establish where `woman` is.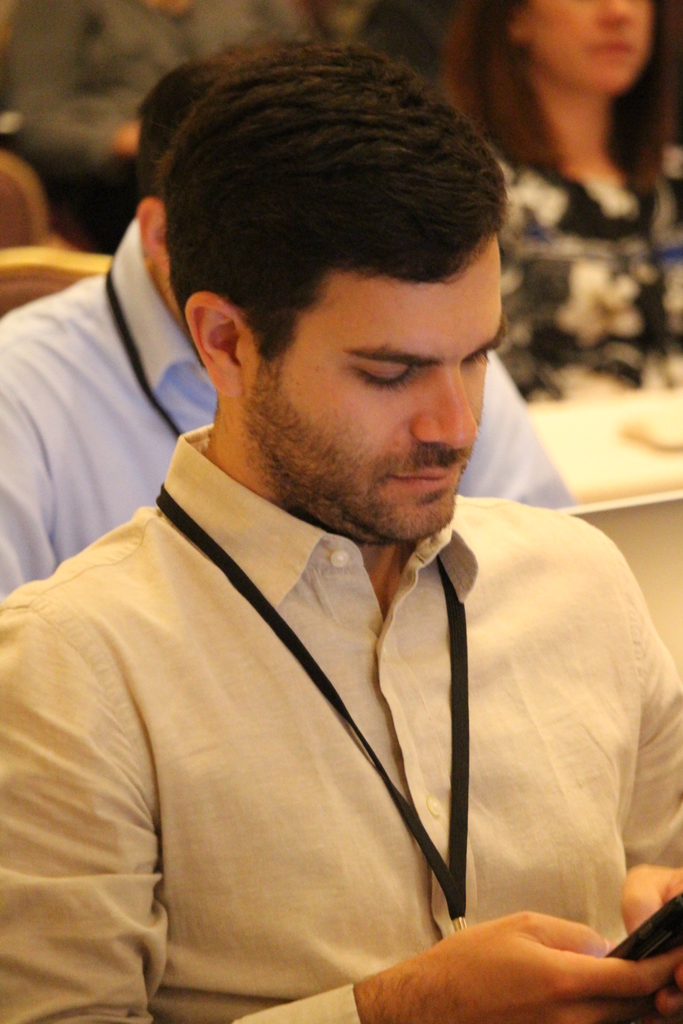
Established at [426,0,682,360].
